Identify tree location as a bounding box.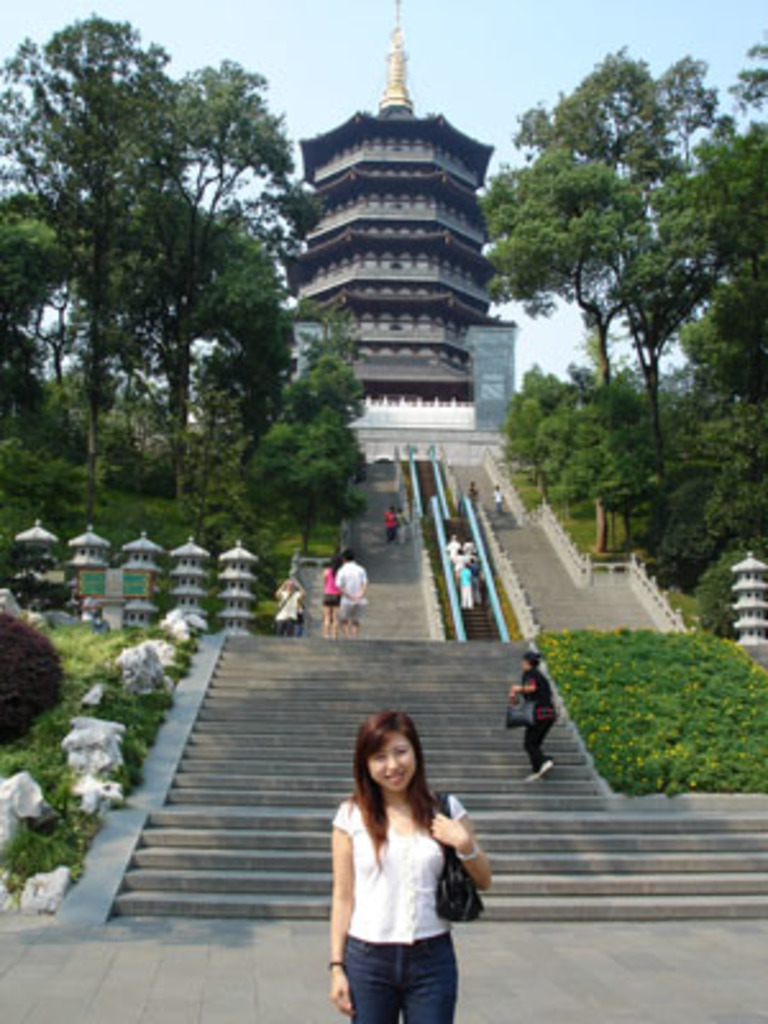
region(0, 10, 218, 474).
